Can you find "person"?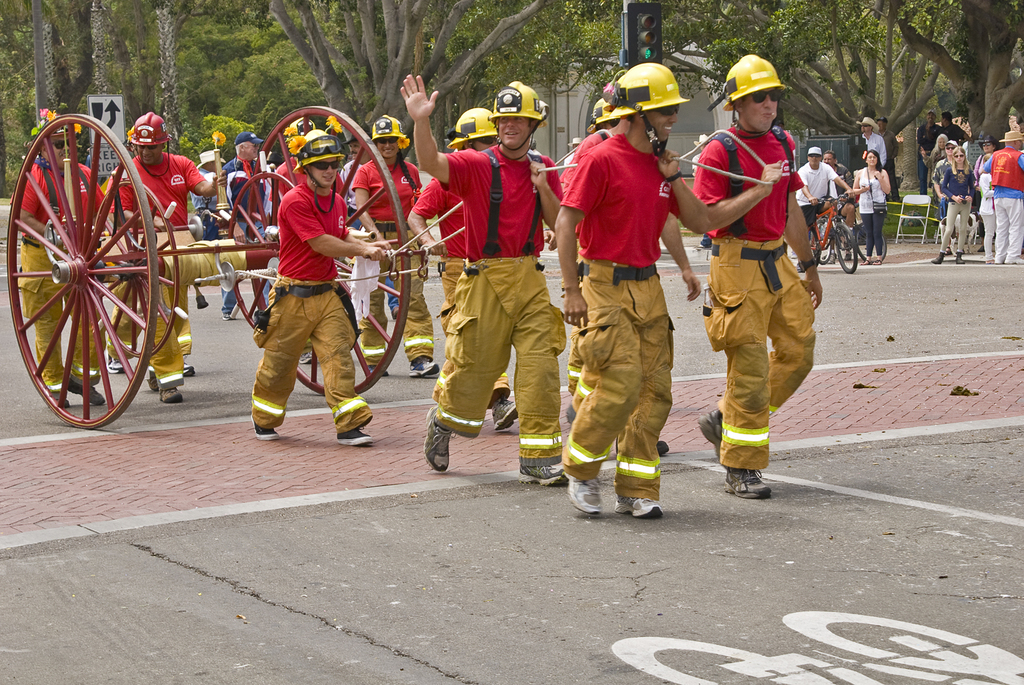
Yes, bounding box: 939/106/964/143.
